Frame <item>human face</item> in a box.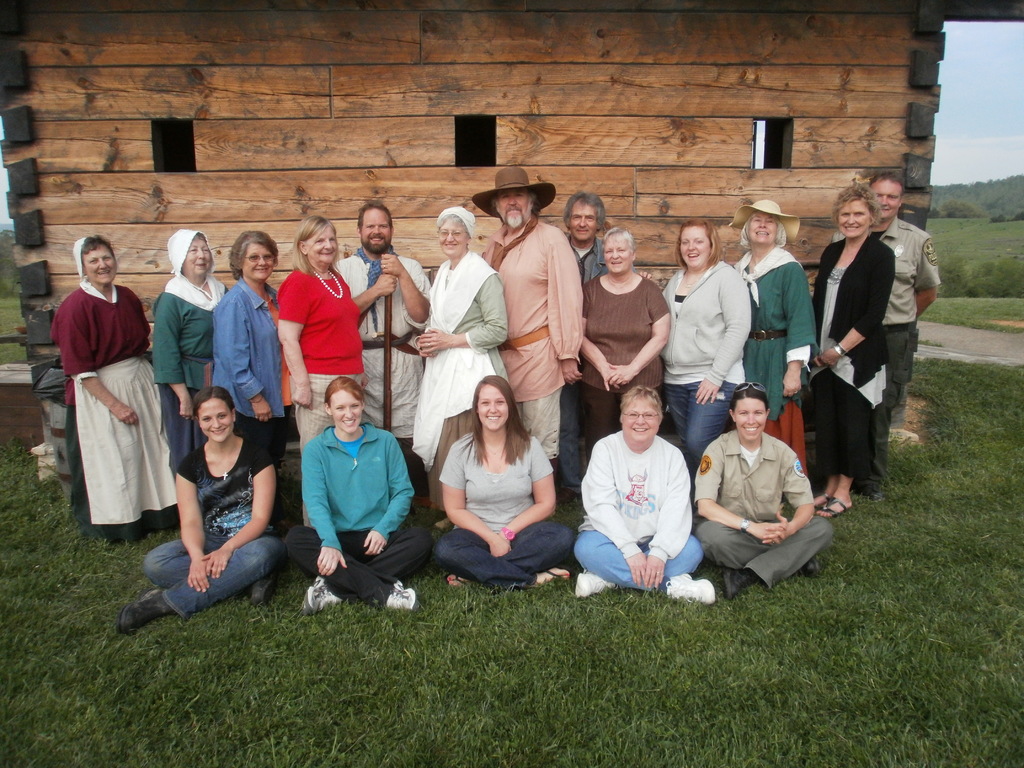
[left=478, top=384, right=509, bottom=431].
